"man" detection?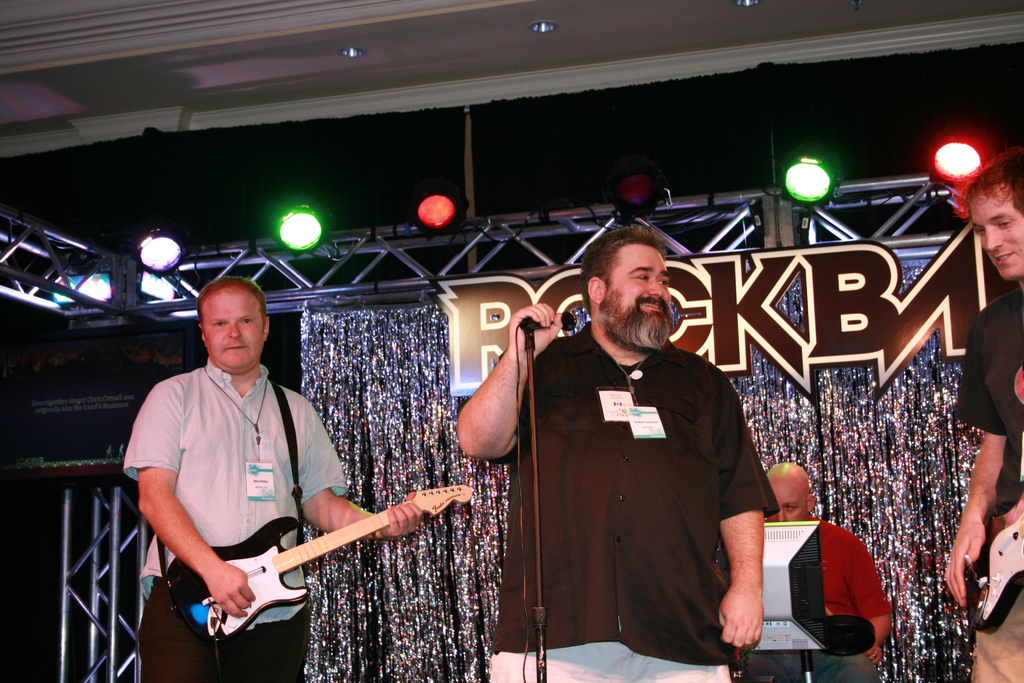
crop(124, 274, 419, 682)
